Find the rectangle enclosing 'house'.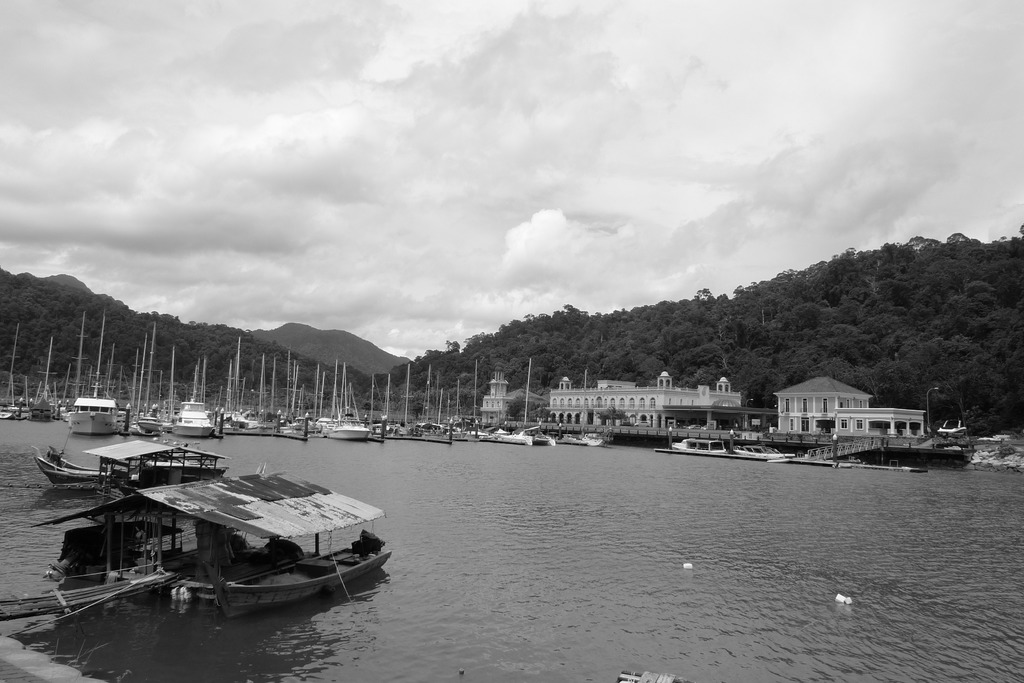
bbox=(472, 366, 510, 426).
